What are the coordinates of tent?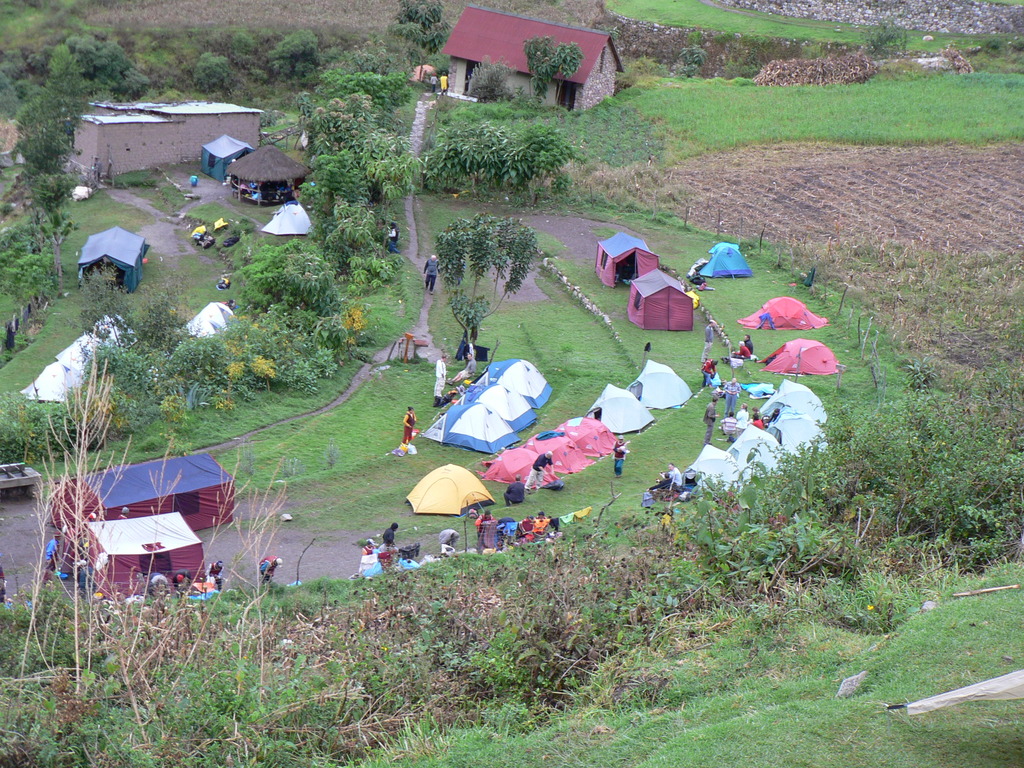
select_region(413, 359, 554, 449).
